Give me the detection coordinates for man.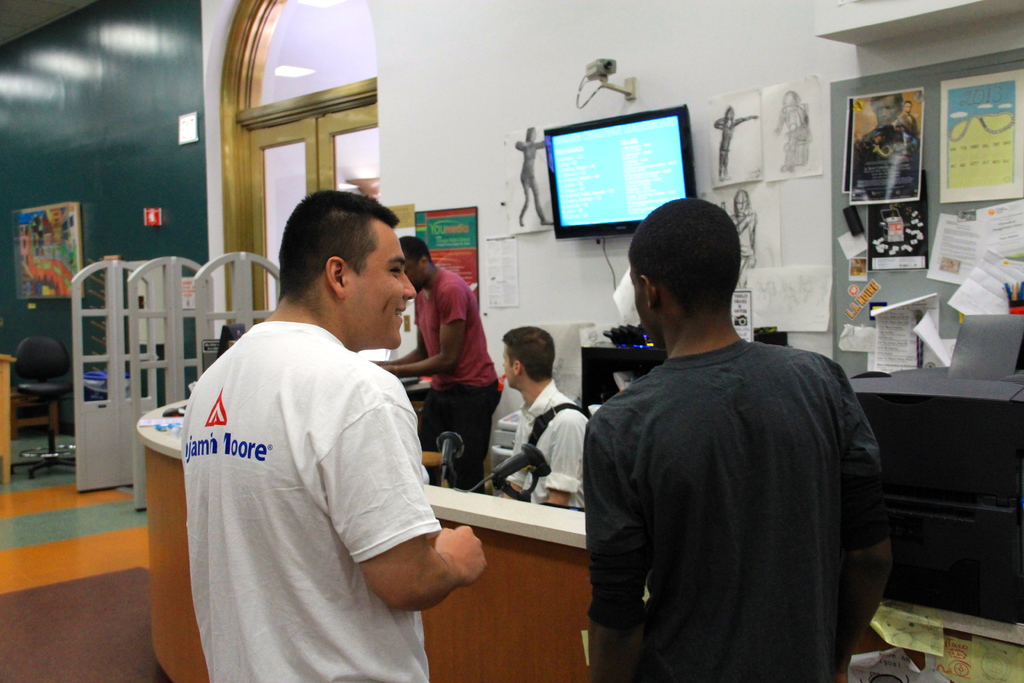
{"x1": 568, "y1": 194, "x2": 895, "y2": 682}.
